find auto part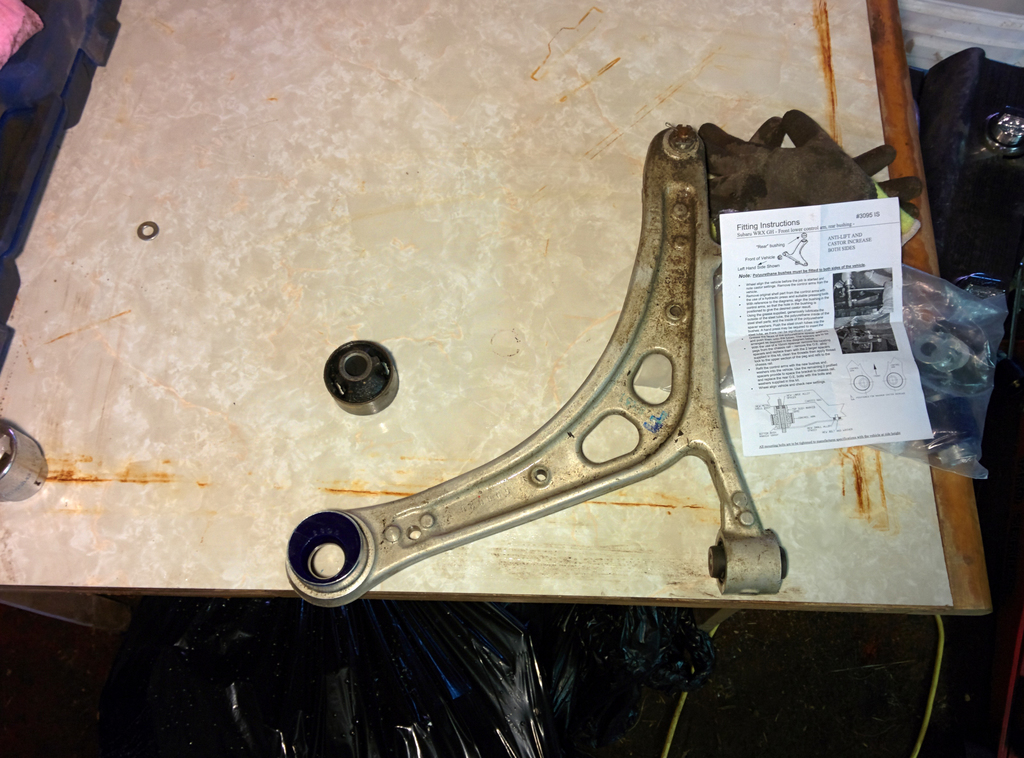
283, 106, 996, 606
